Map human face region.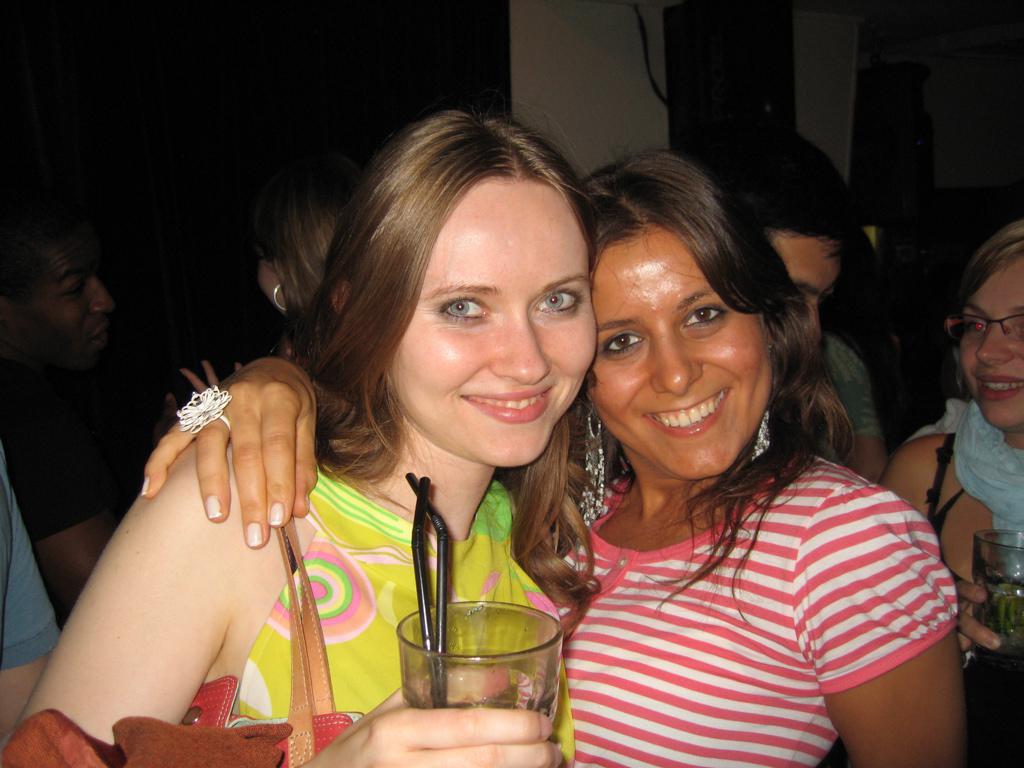
Mapped to 960,259,1023,426.
